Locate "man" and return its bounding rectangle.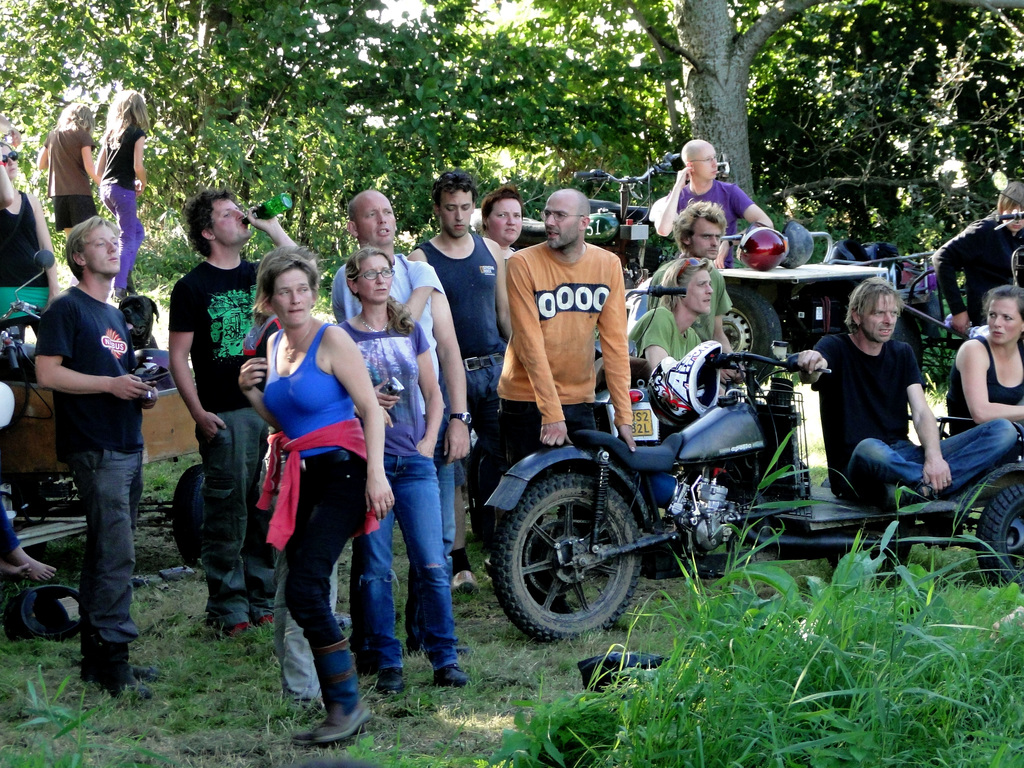
bbox=(652, 140, 771, 269).
